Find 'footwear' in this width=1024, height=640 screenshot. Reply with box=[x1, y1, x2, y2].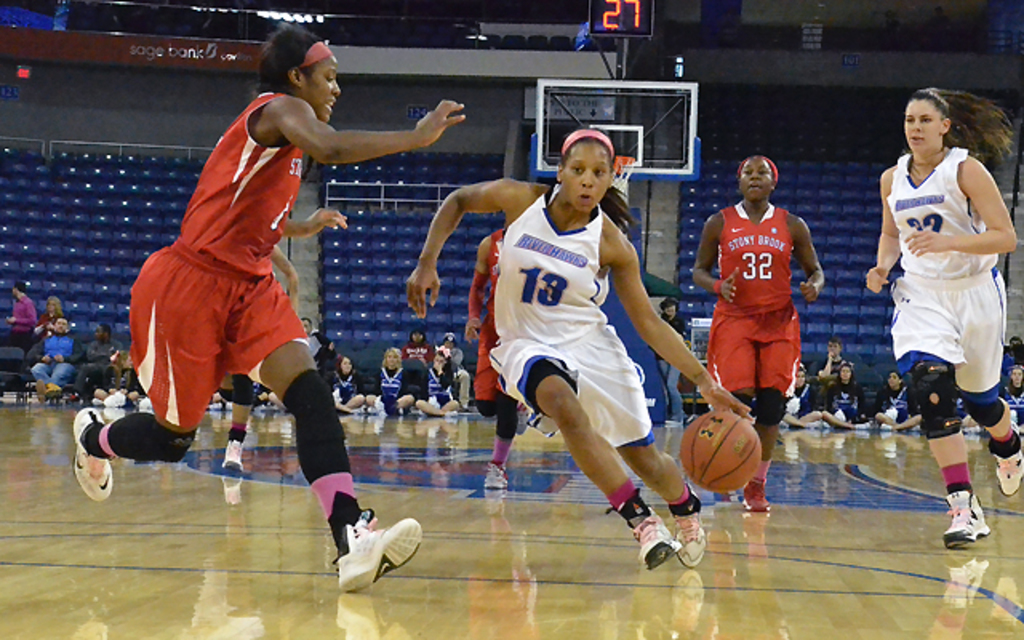
box=[331, 507, 429, 598].
